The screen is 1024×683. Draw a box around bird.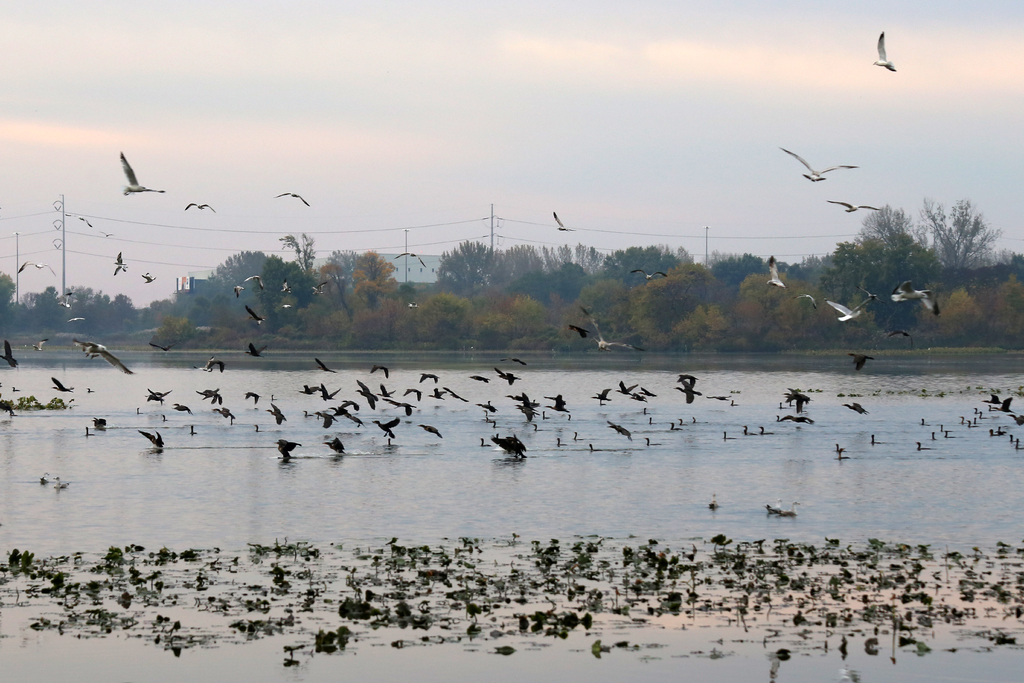
(353,381,378,411).
